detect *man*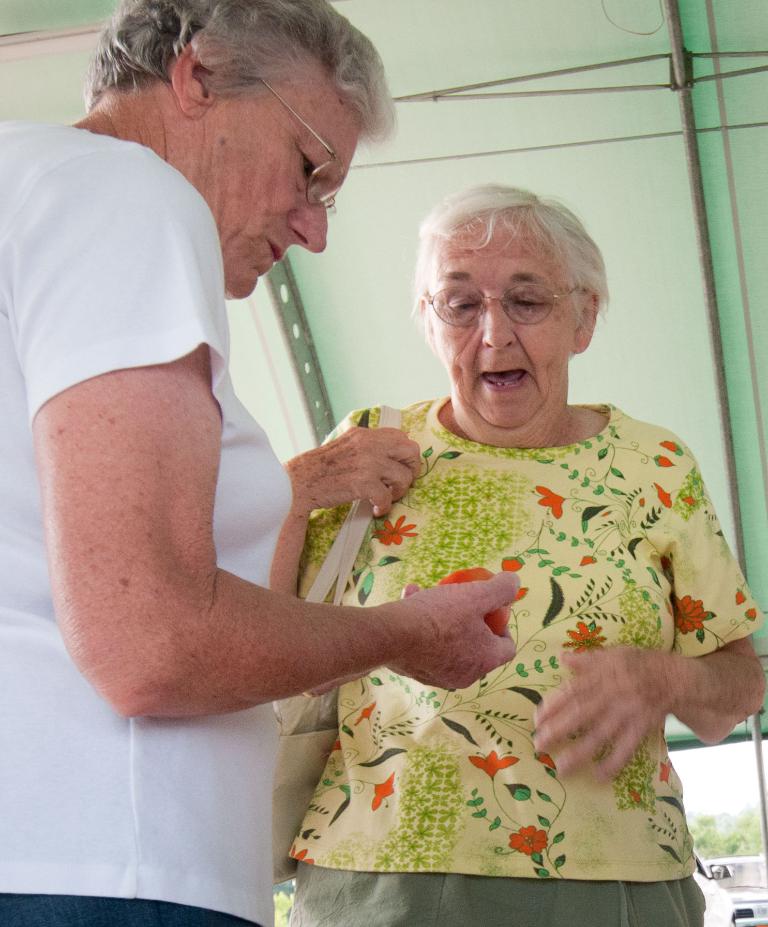
[left=3, top=8, right=425, bottom=754]
